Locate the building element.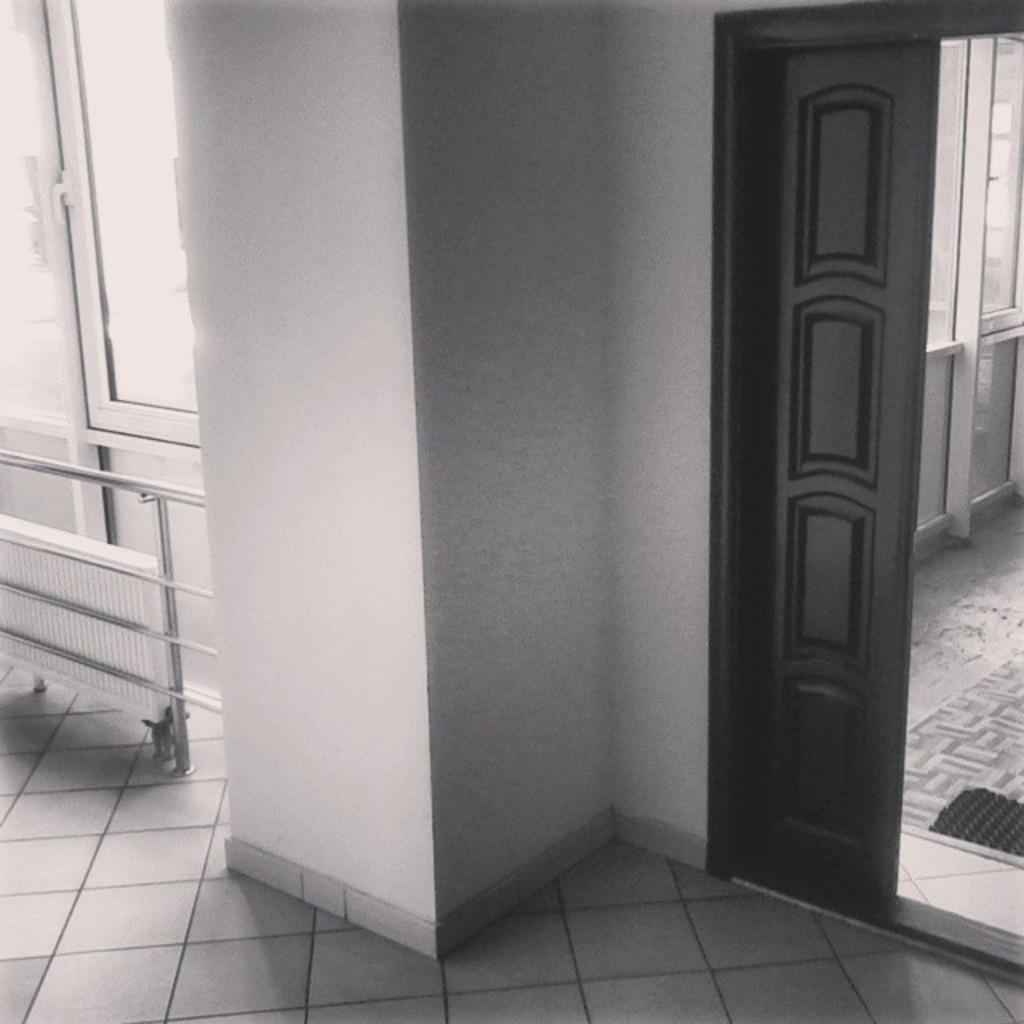
Element bbox: bbox=[0, 0, 1022, 1022].
